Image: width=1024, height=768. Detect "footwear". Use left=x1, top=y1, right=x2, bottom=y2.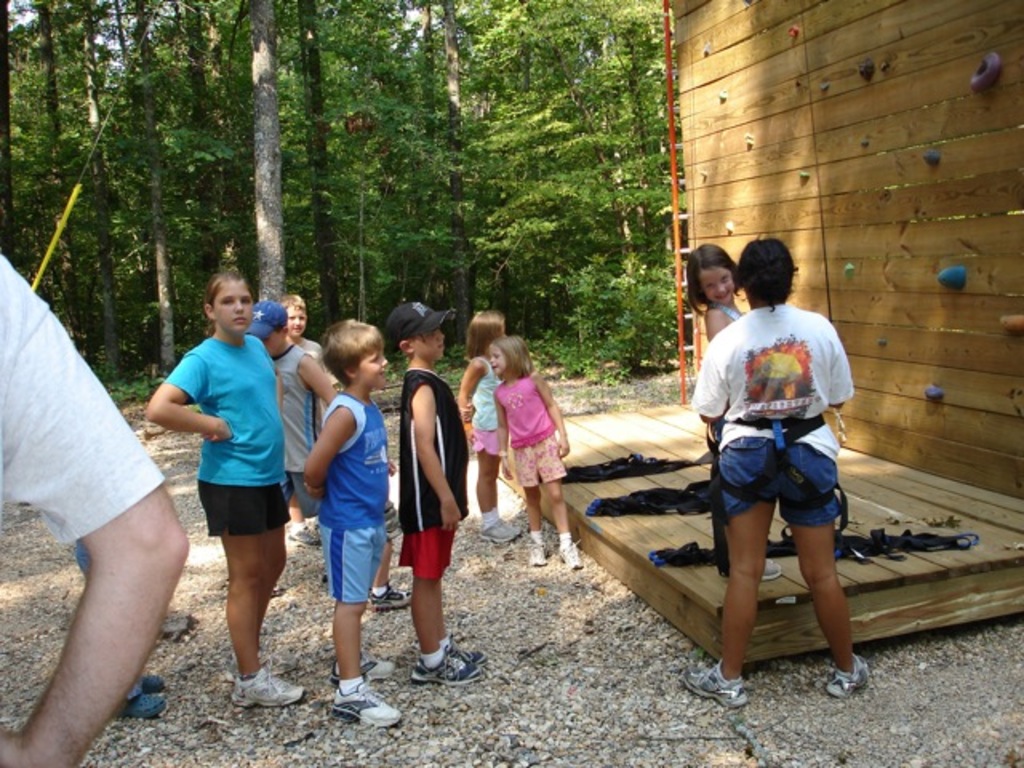
left=480, top=514, right=518, bottom=538.
